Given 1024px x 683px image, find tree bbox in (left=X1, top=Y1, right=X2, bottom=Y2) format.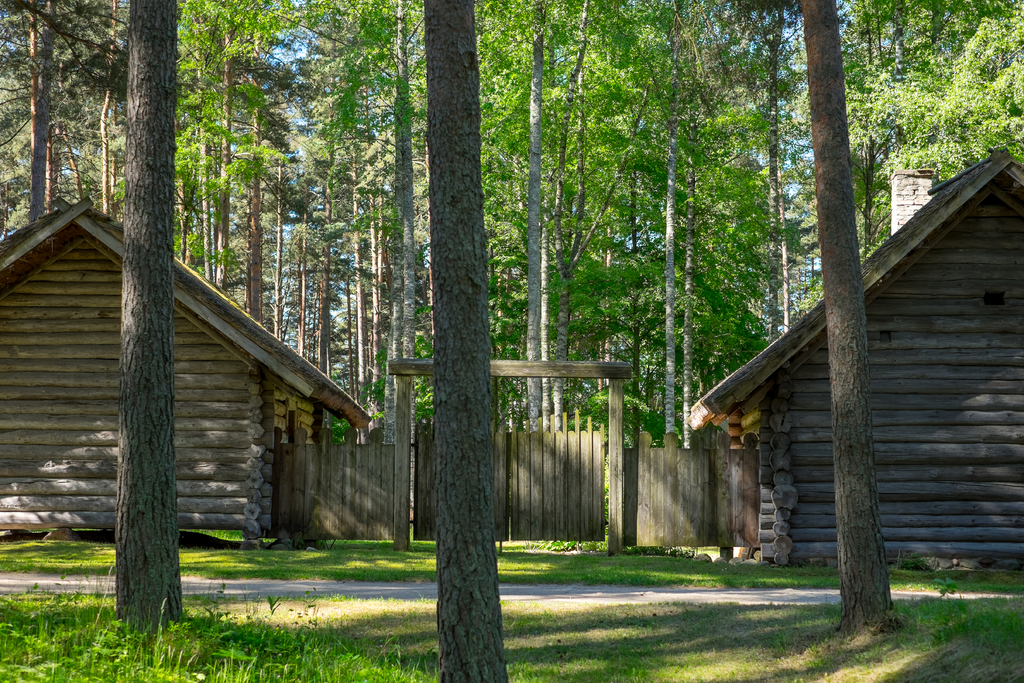
(left=123, top=0, right=192, bottom=632).
